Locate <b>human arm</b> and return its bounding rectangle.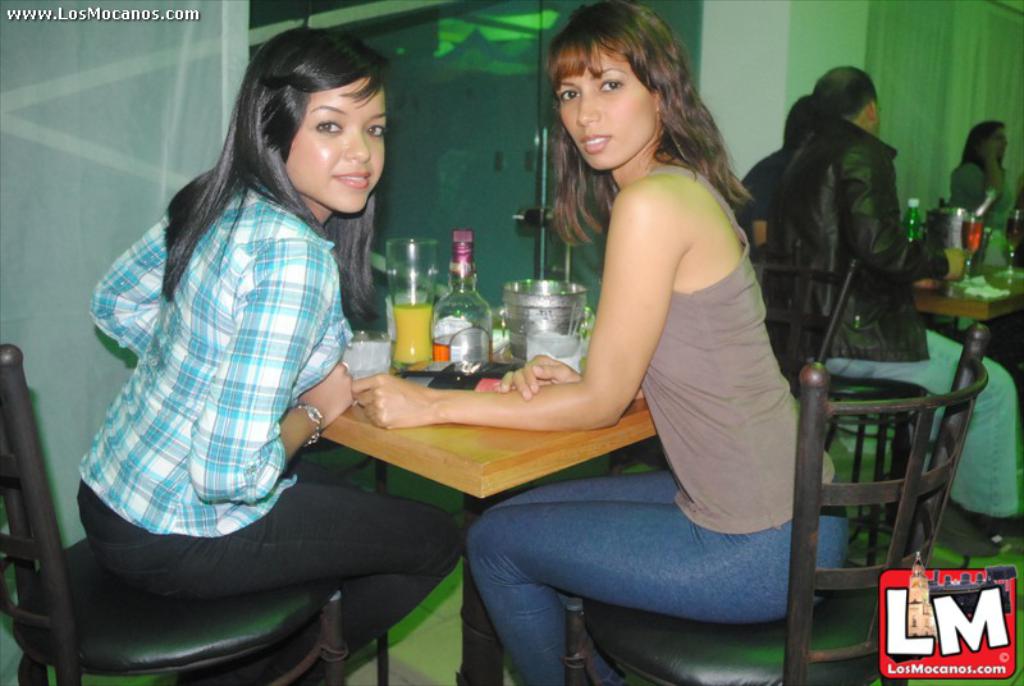
{"x1": 980, "y1": 138, "x2": 1018, "y2": 219}.
